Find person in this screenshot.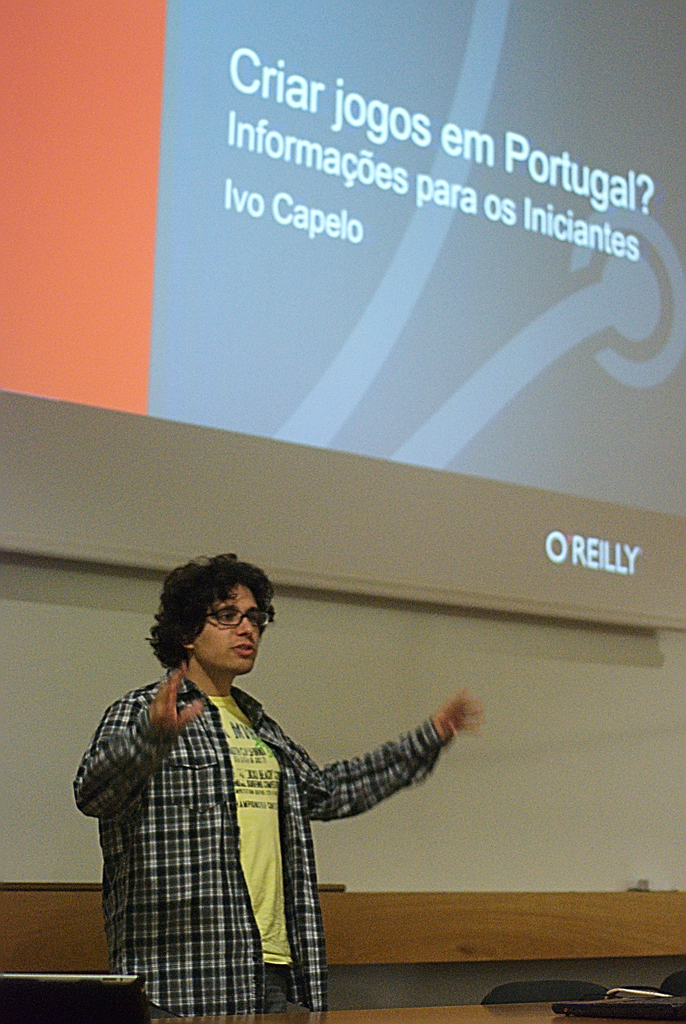
The bounding box for person is [75, 547, 465, 1000].
